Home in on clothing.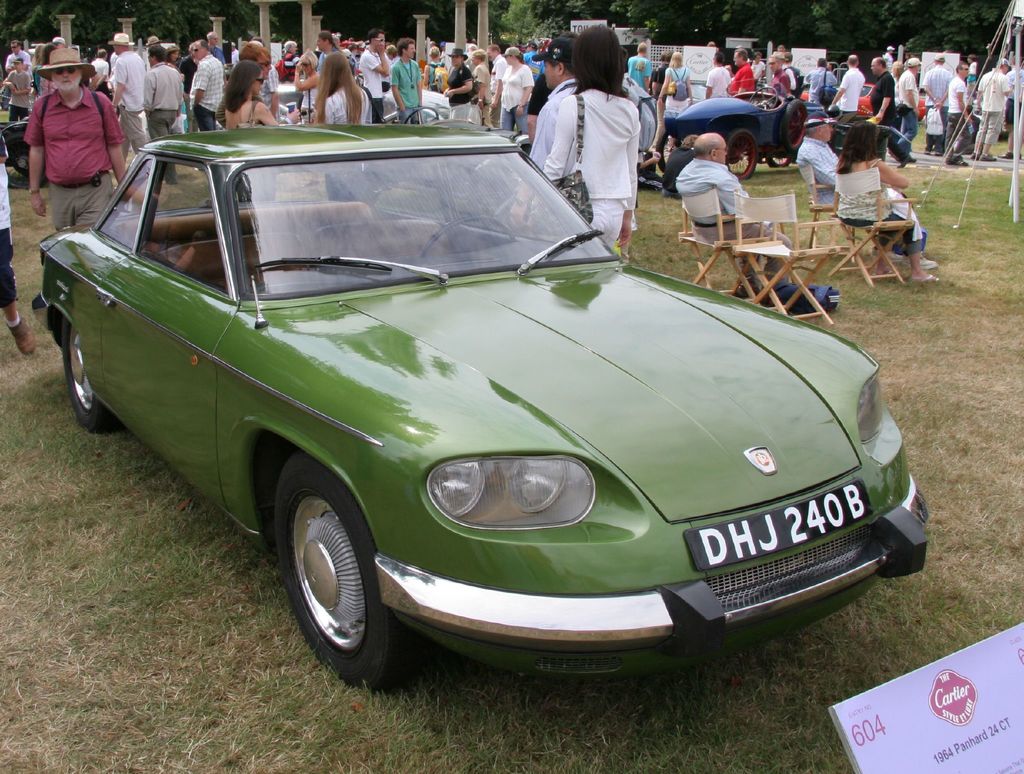
Homed in at region(90, 58, 107, 83).
